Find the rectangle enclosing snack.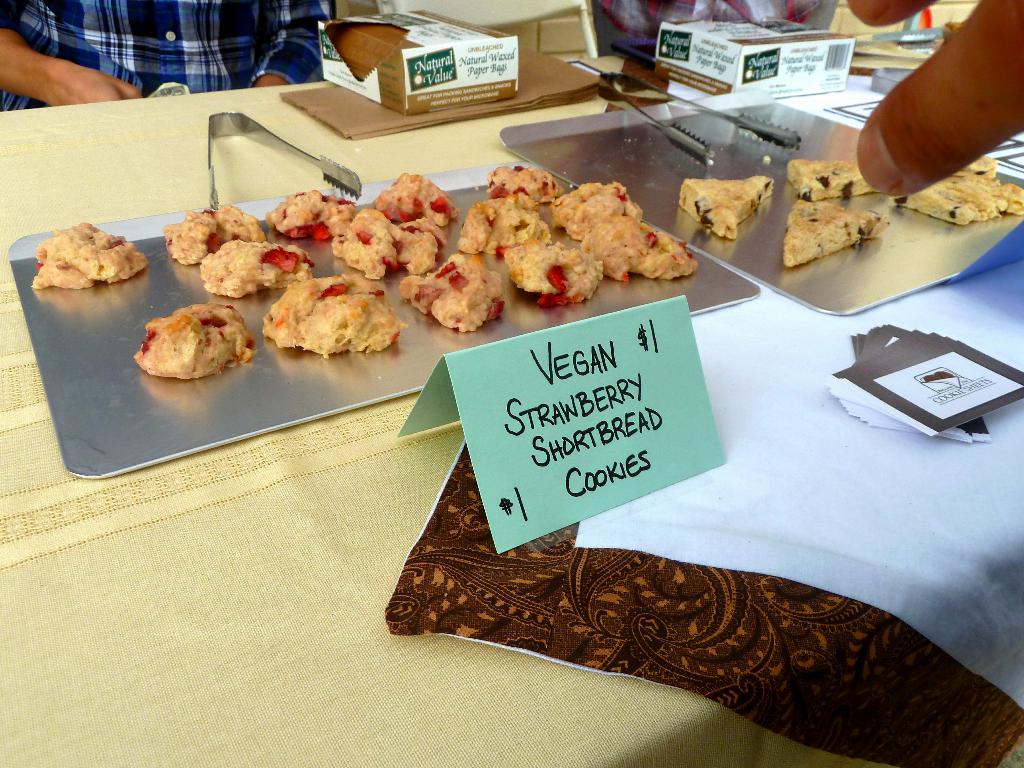
locate(272, 184, 361, 241).
